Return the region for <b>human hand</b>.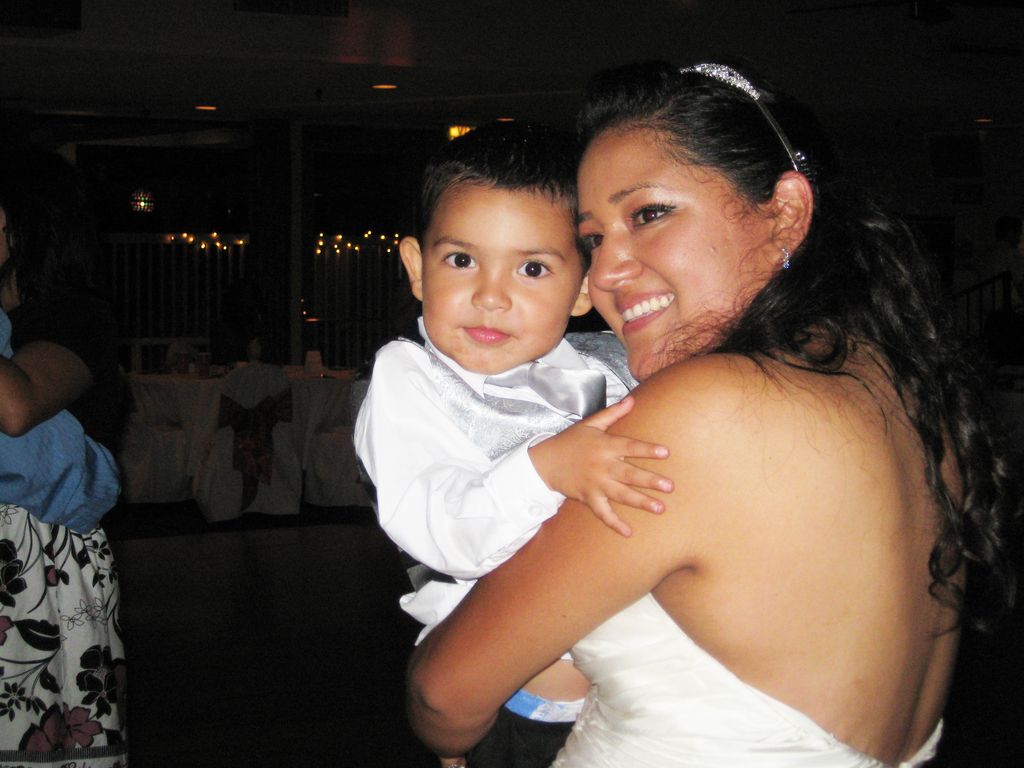
[440,752,470,767].
